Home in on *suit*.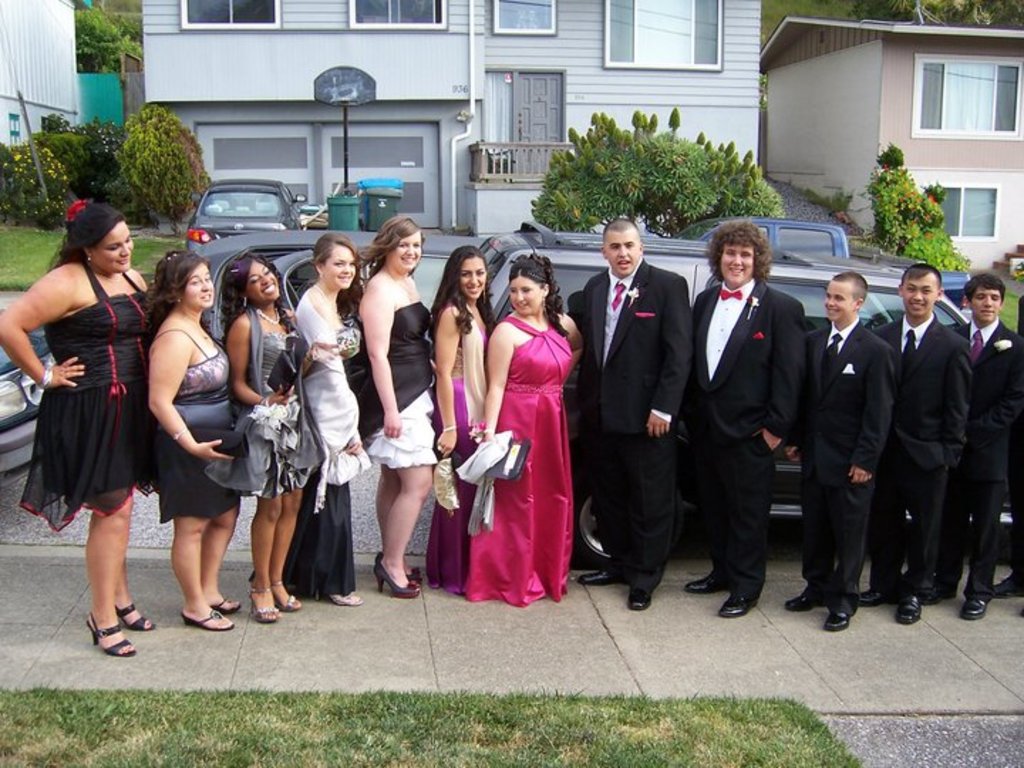
Homed in at 946 310 1023 603.
